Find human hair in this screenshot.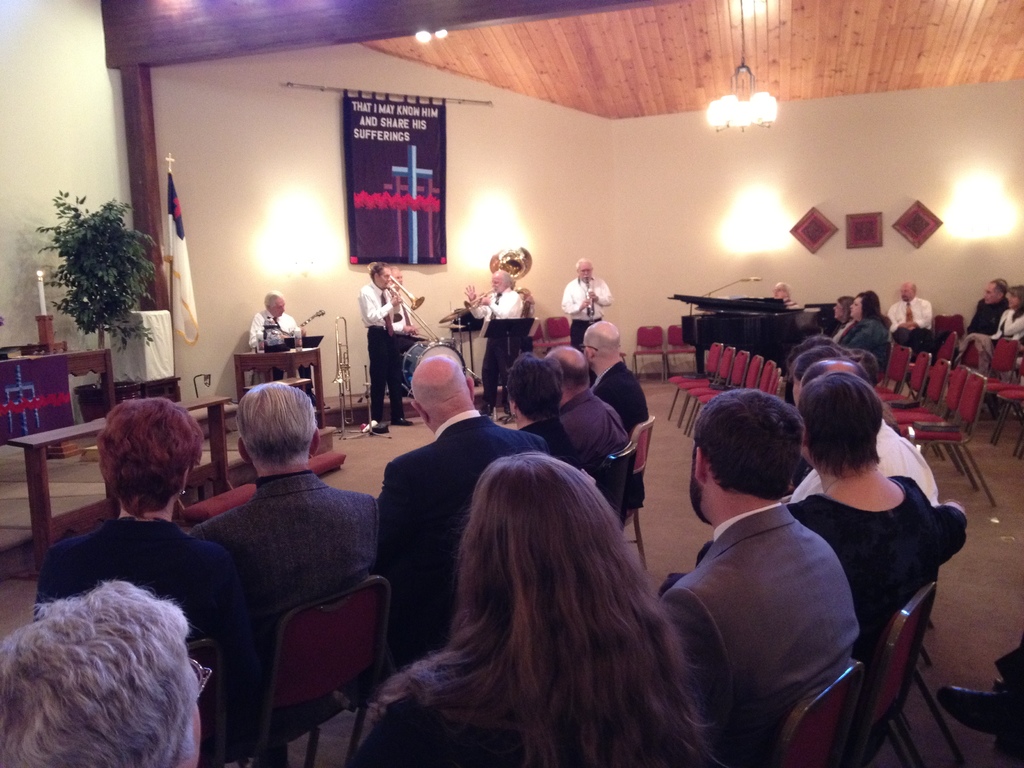
The bounding box for human hair is <box>576,257,592,271</box>.
